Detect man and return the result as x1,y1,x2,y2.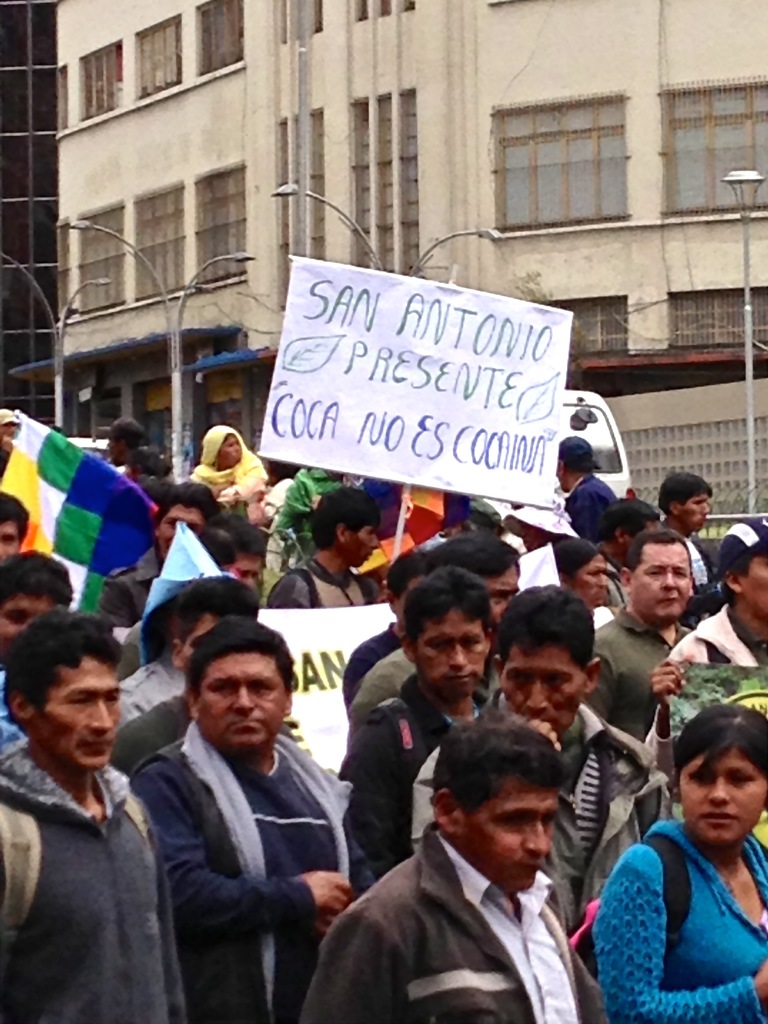
644,525,767,742.
